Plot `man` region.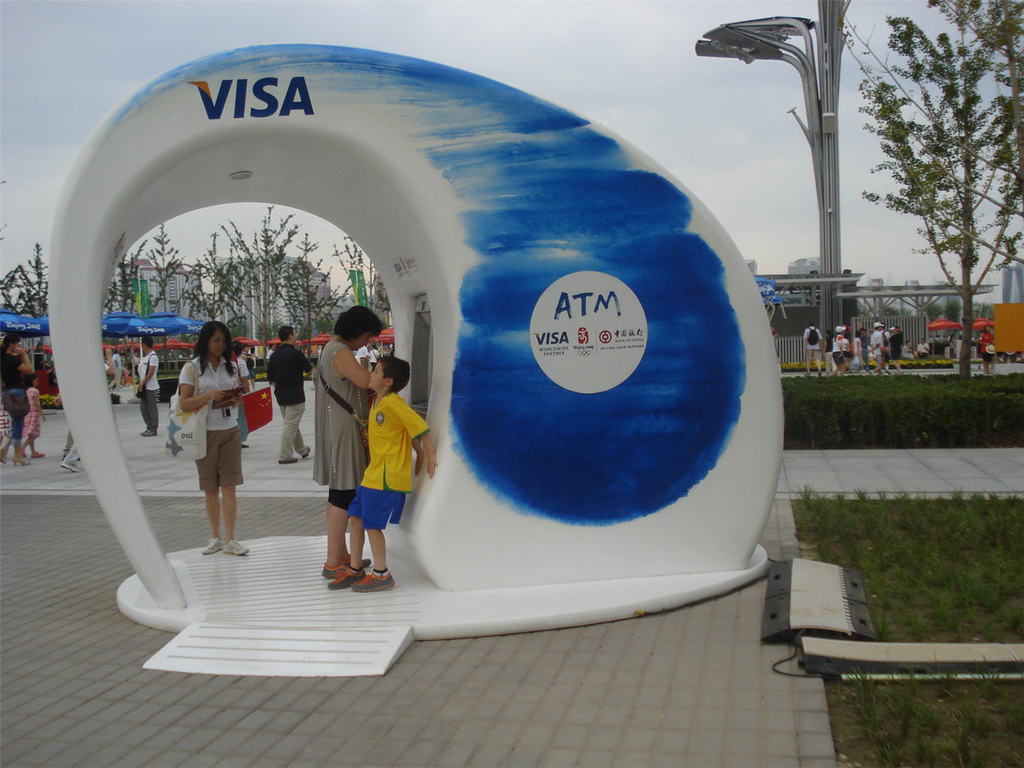
Plotted at bbox=(354, 344, 371, 376).
